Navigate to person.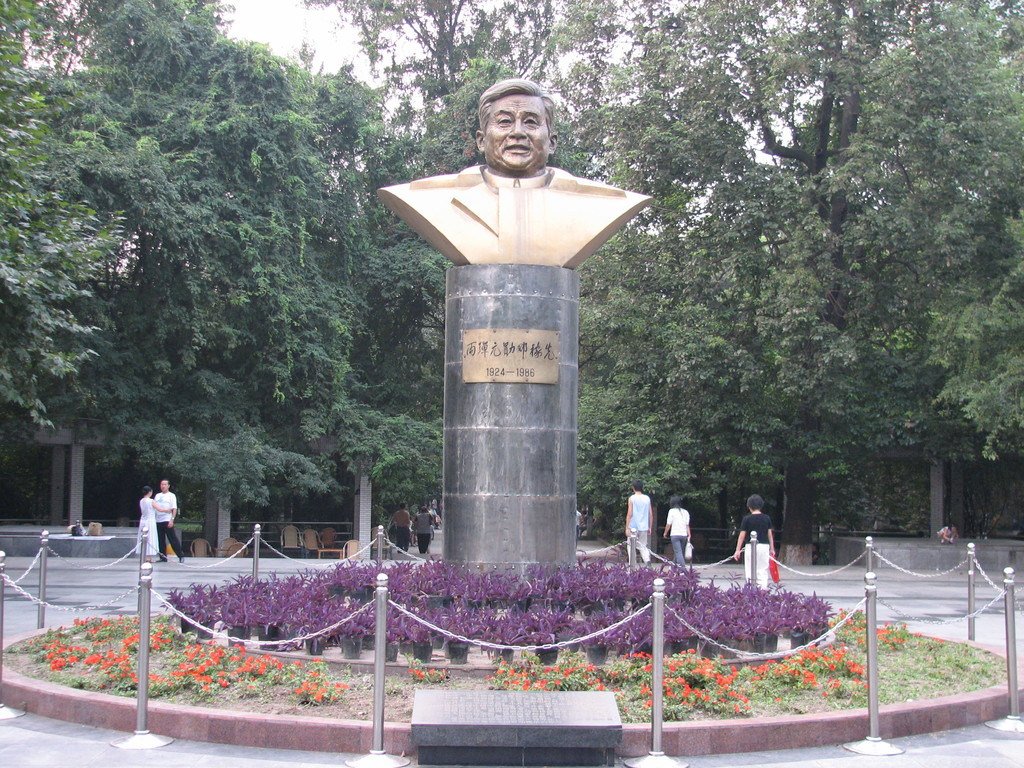
Navigation target: crop(137, 484, 154, 553).
